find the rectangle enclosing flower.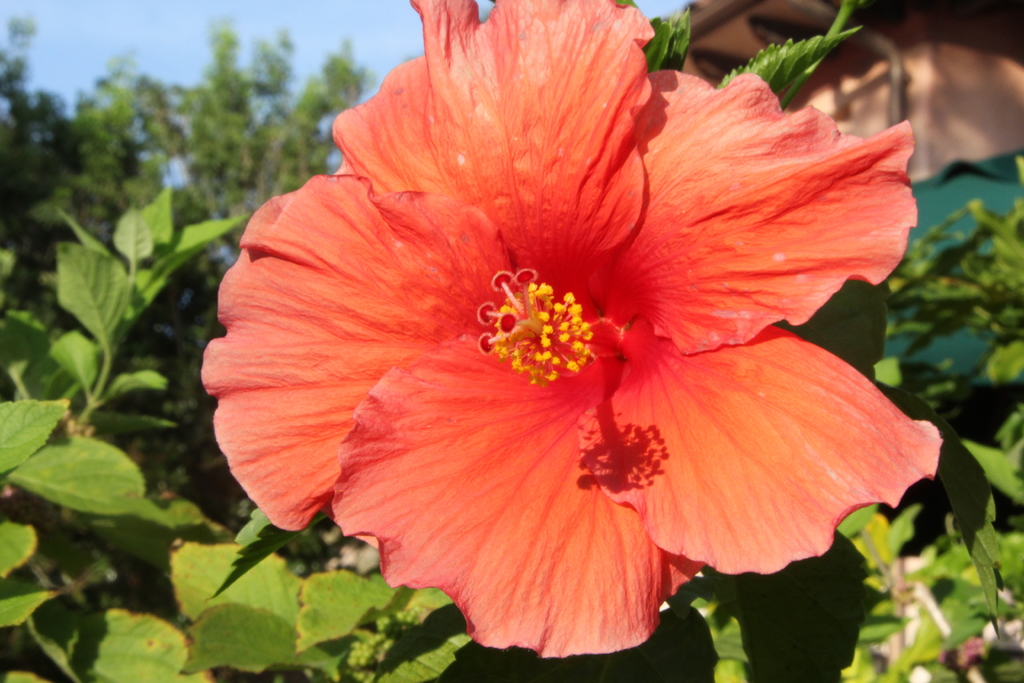
bbox=[213, 31, 900, 649].
